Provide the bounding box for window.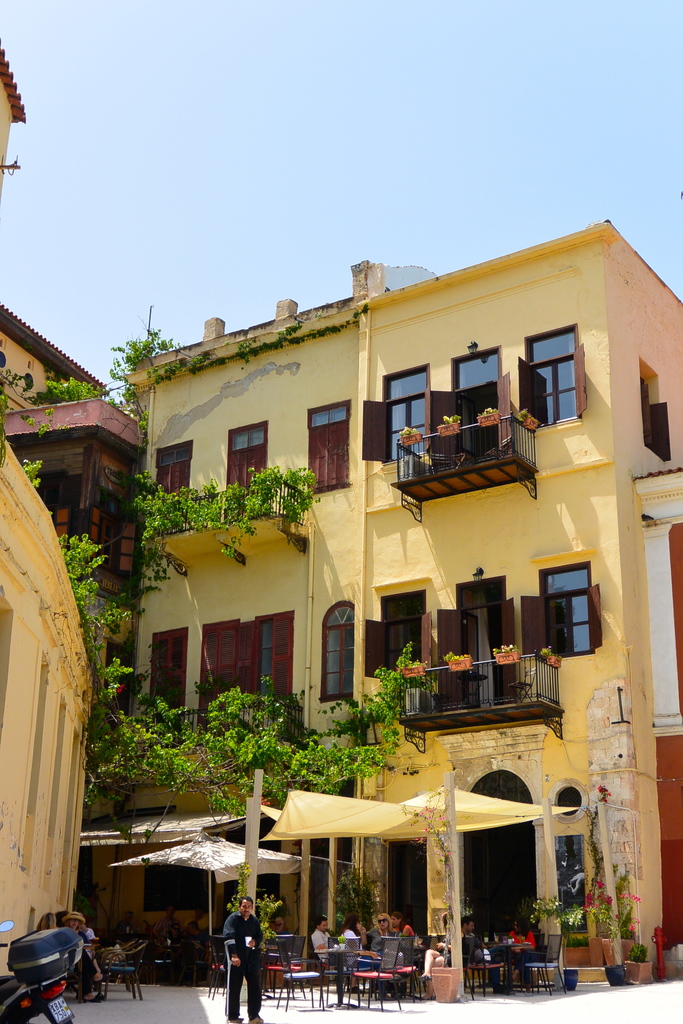
crop(351, 349, 433, 470).
